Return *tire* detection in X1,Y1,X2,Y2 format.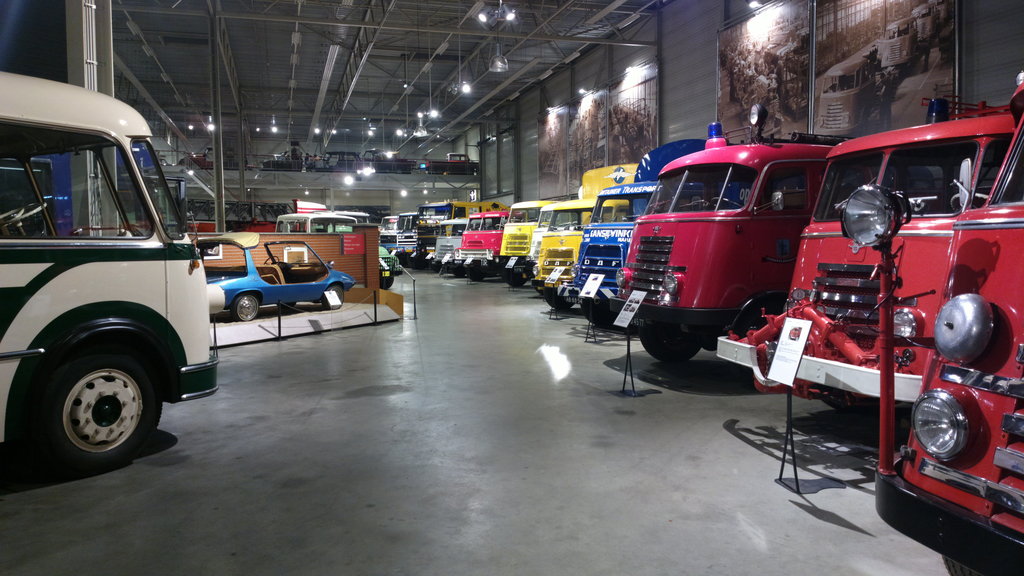
322,285,344,309.
